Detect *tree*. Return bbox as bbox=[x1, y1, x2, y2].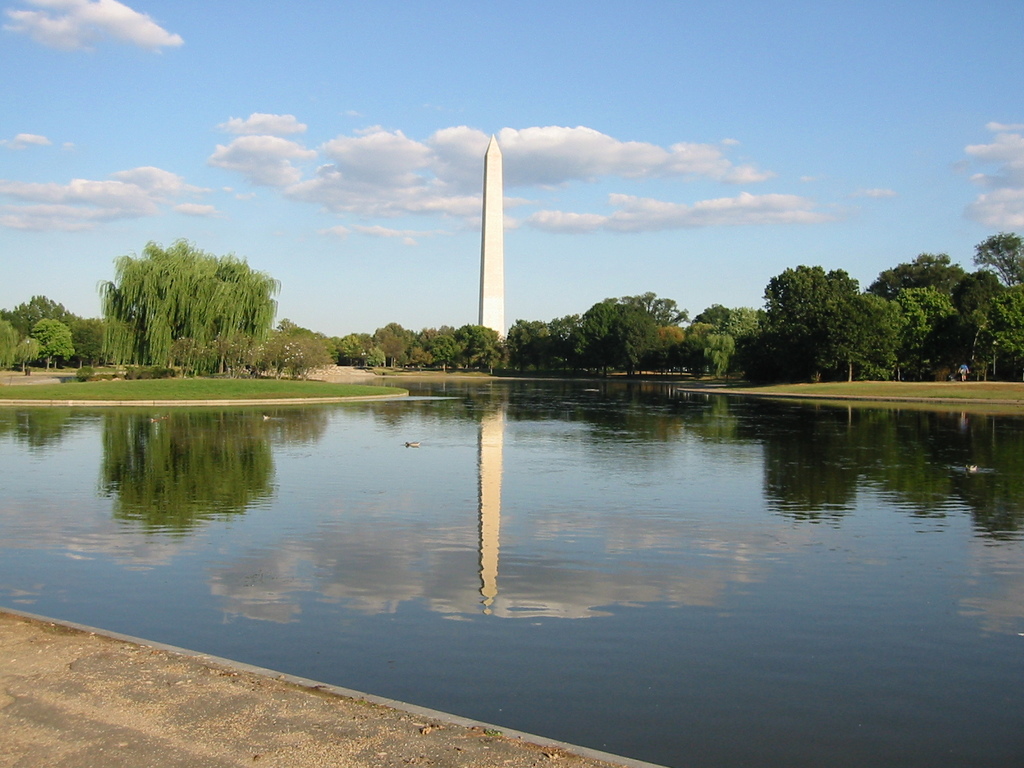
bbox=[339, 323, 362, 365].
